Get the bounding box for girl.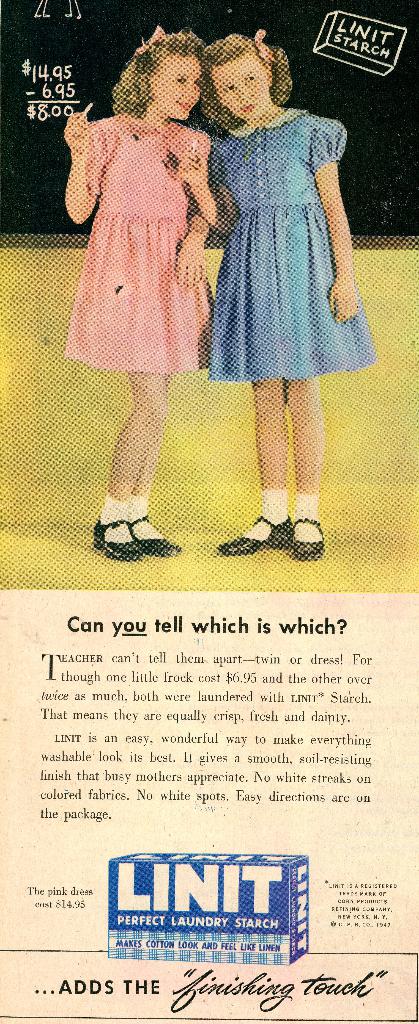
178 31 378 564.
